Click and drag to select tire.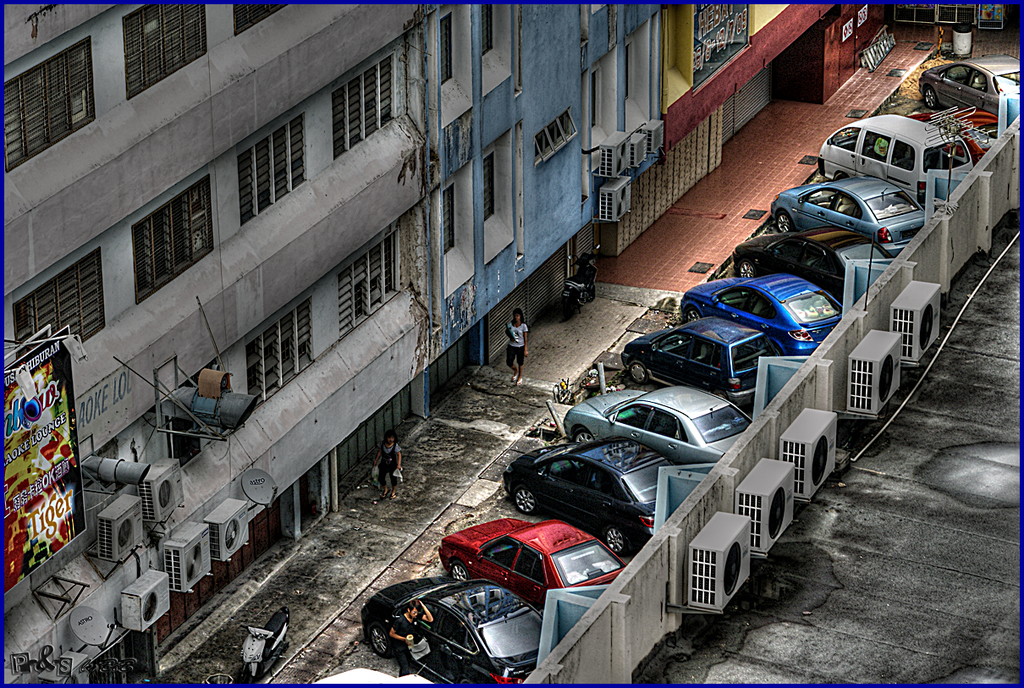
Selection: detection(533, 604, 544, 616).
